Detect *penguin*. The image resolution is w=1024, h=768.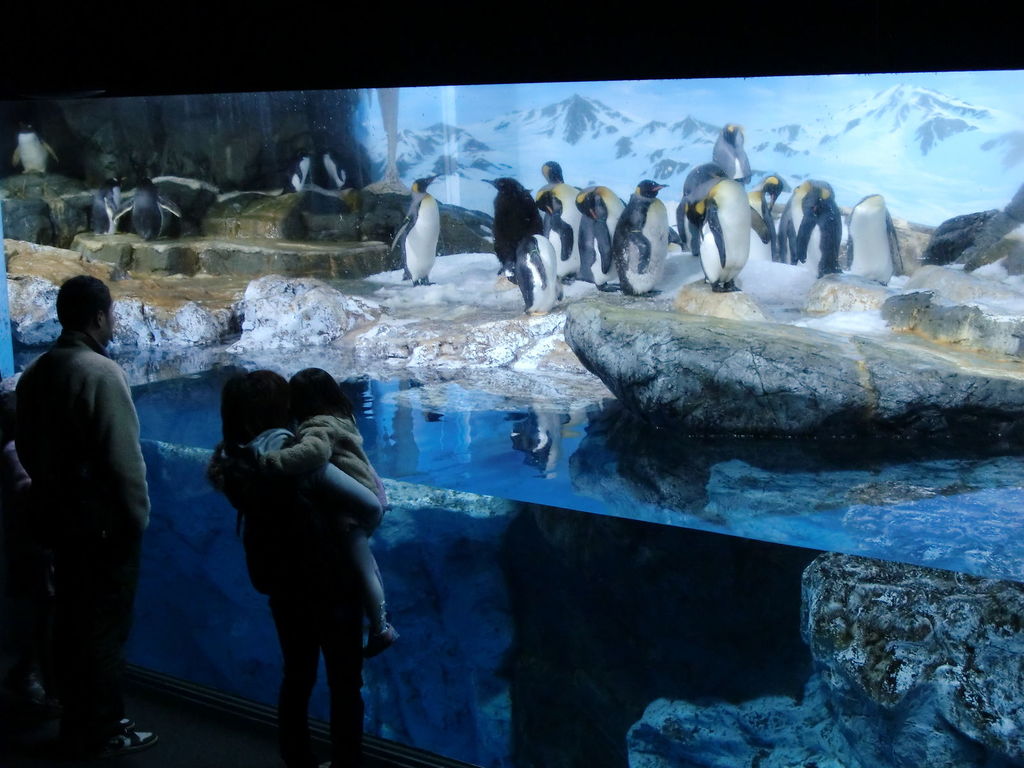
{"x1": 774, "y1": 180, "x2": 833, "y2": 258}.
